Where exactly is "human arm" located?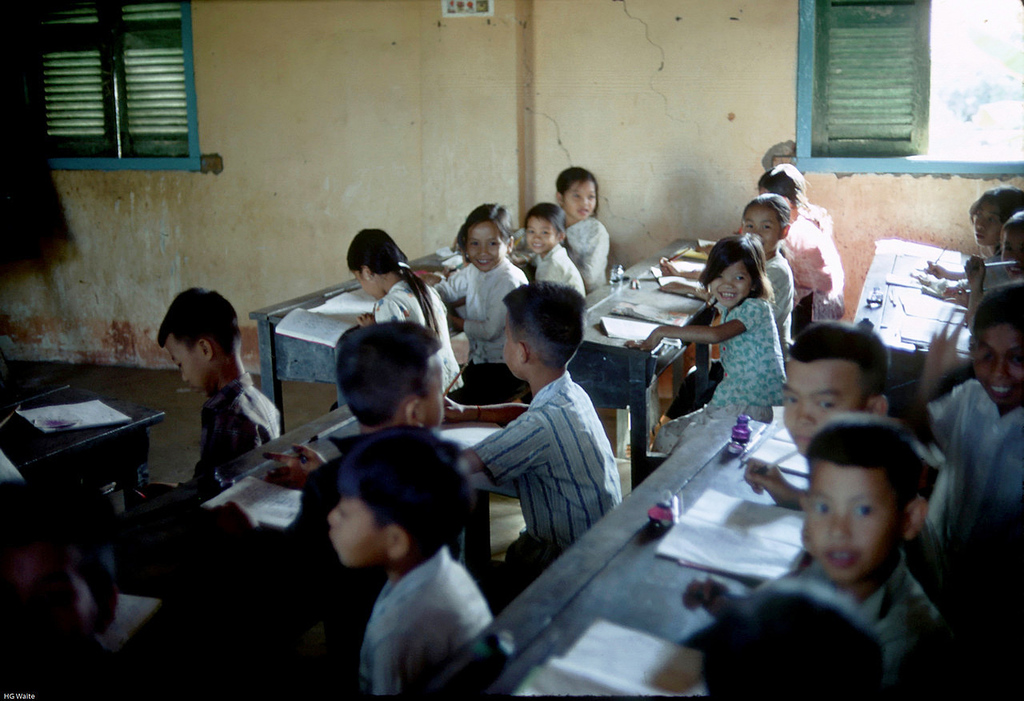
Its bounding box is x1=579, y1=227, x2=609, y2=293.
